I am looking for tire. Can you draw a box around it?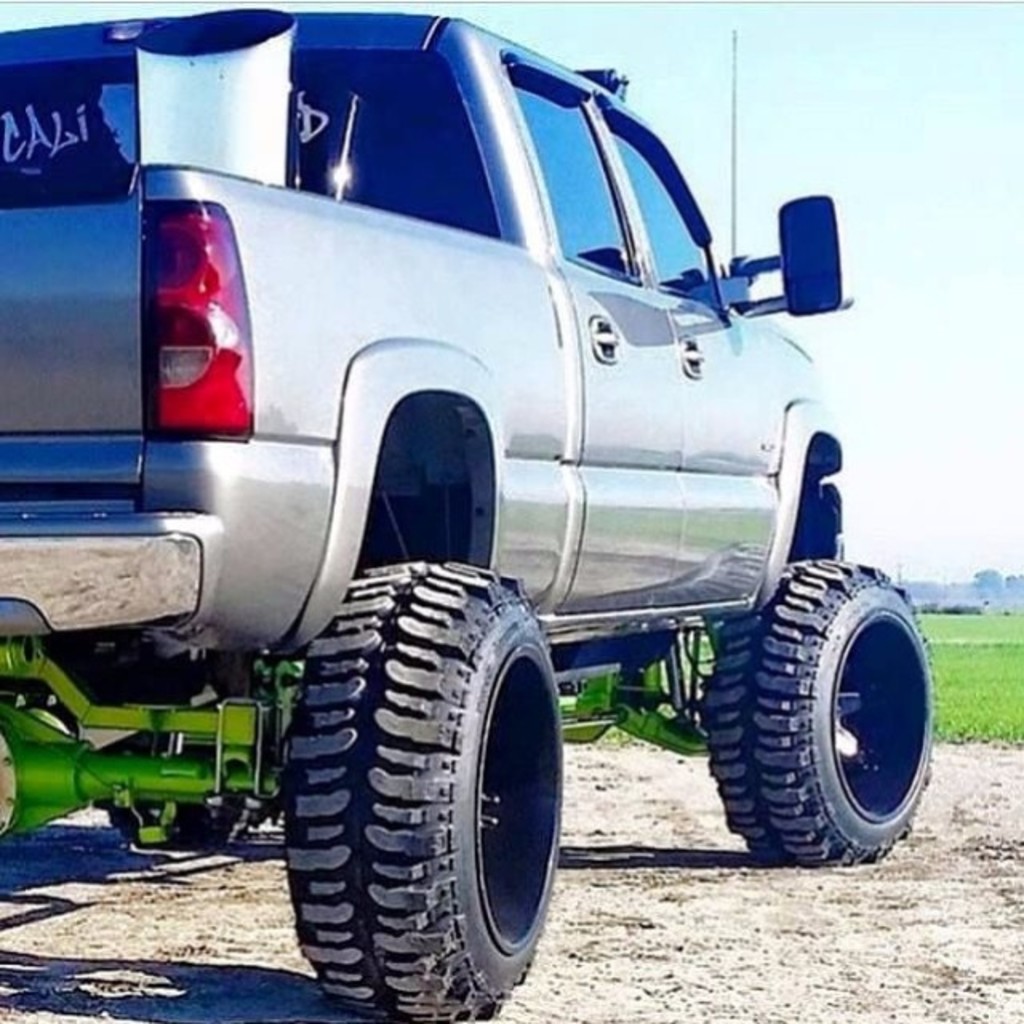
Sure, the bounding box is l=75, t=648, r=253, b=850.
